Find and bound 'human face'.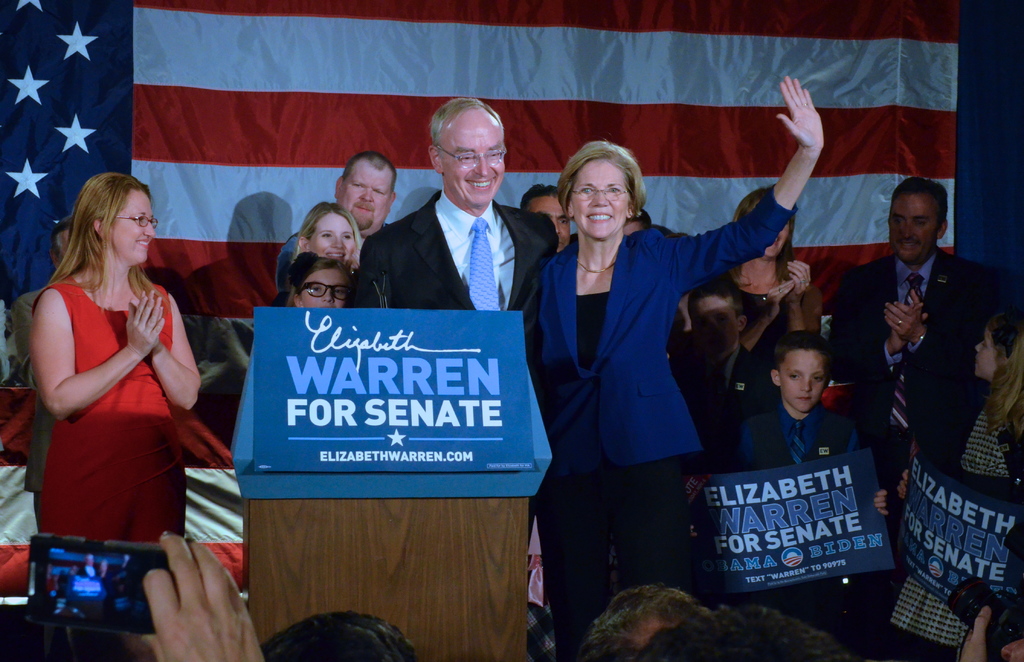
Bound: {"left": 102, "top": 187, "right": 154, "bottom": 261}.
